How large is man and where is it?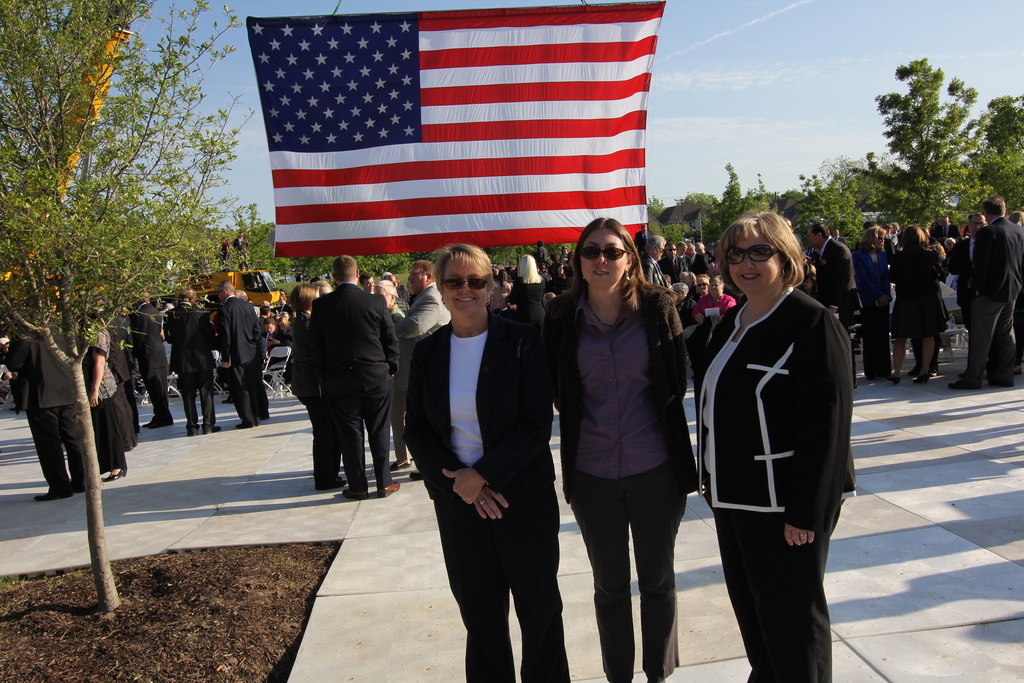
Bounding box: bbox=[496, 264, 511, 281].
